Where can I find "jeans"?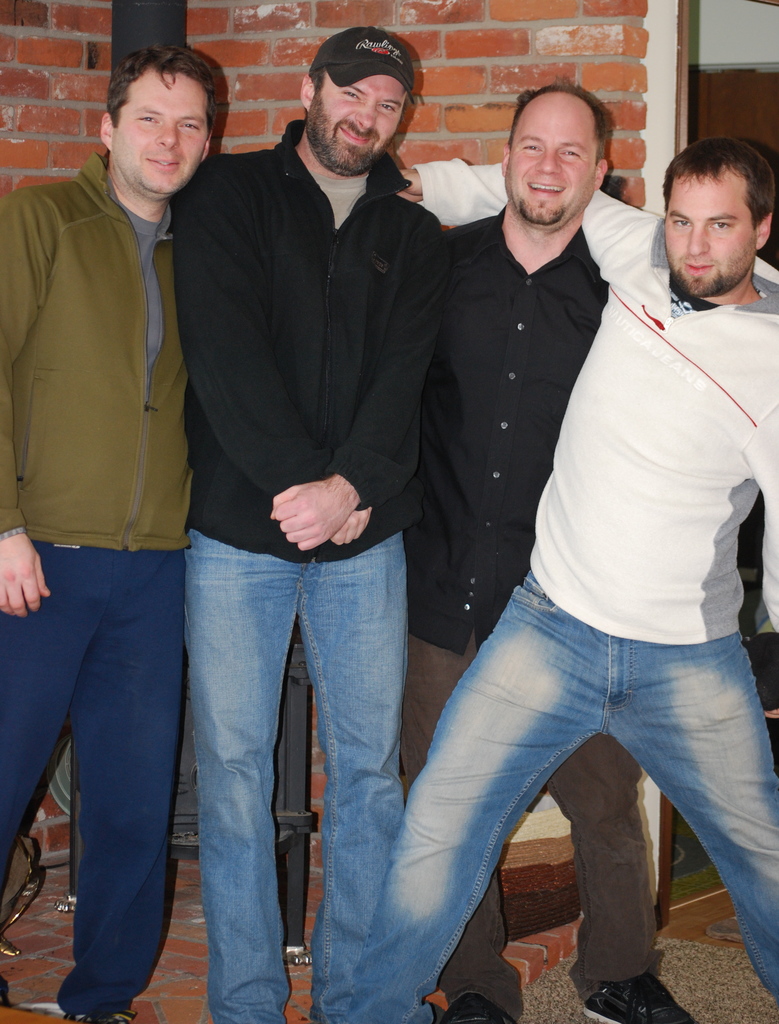
You can find it at bbox=[548, 729, 660, 1000].
